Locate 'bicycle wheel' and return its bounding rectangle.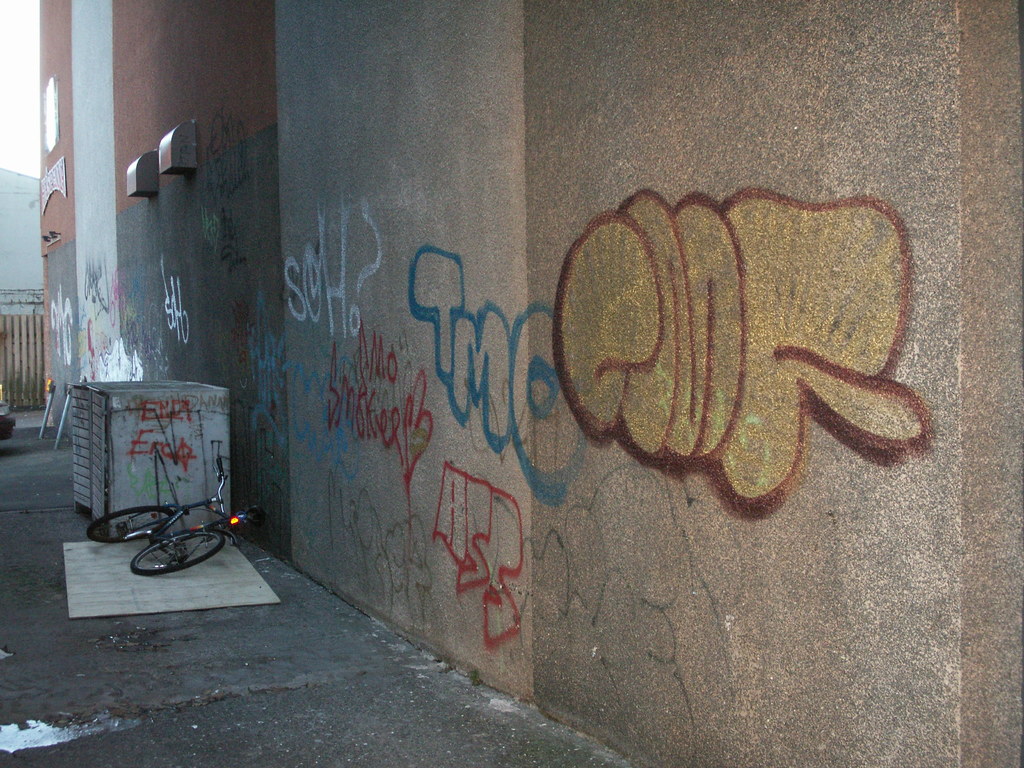
region(104, 522, 229, 584).
